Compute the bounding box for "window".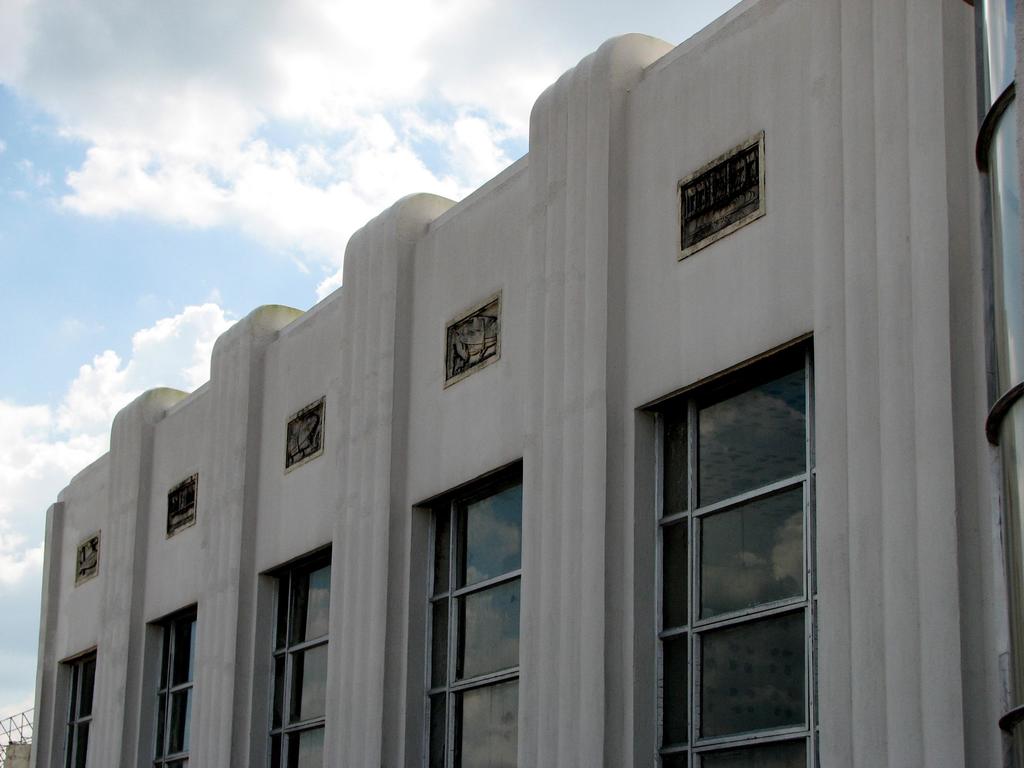
box(634, 333, 821, 767).
